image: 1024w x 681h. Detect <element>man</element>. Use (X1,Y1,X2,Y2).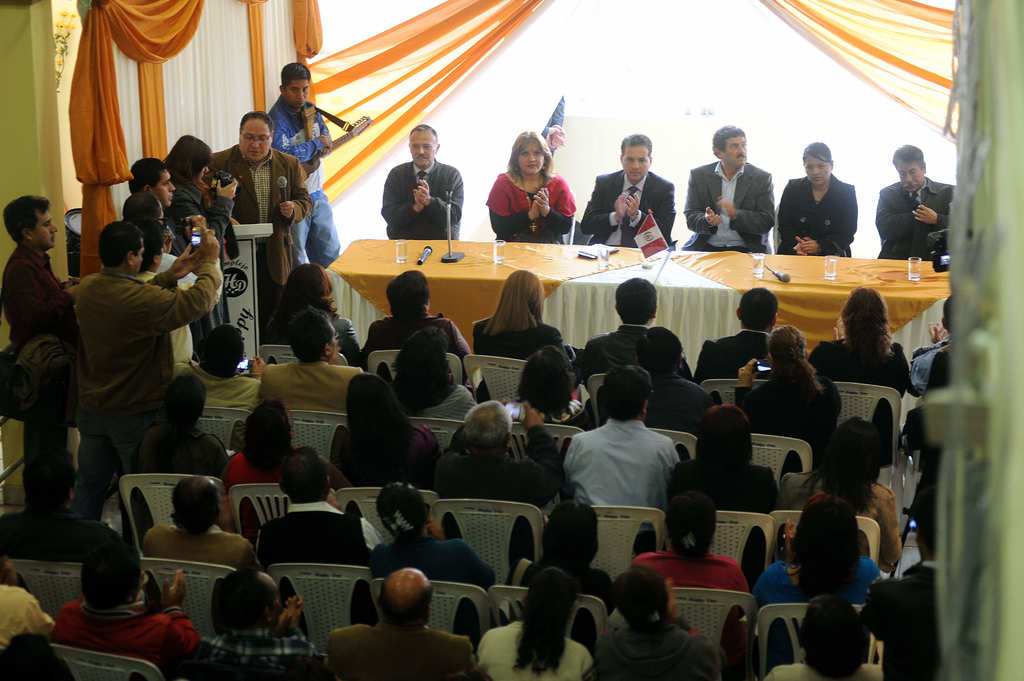
(260,62,344,272).
